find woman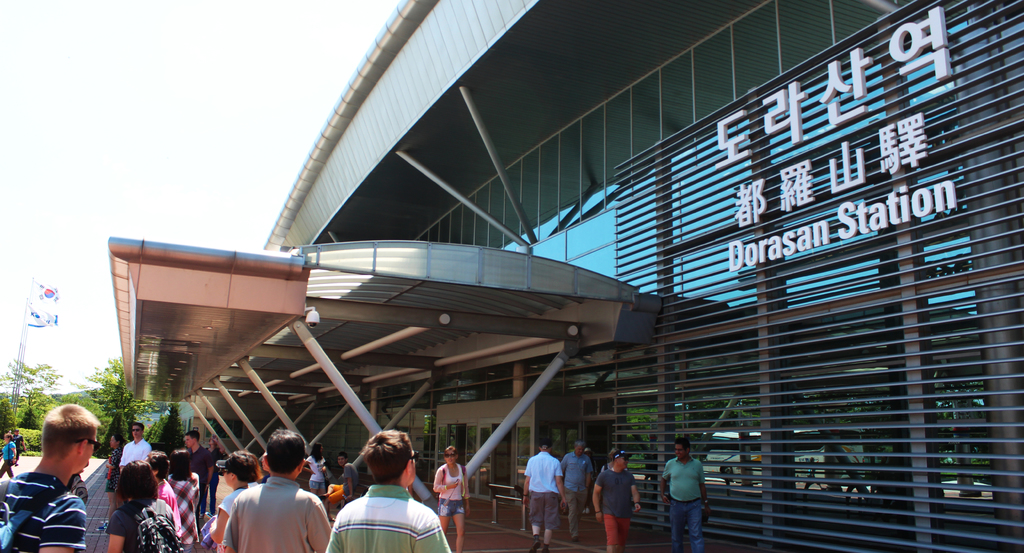
(x1=301, y1=441, x2=336, y2=522)
